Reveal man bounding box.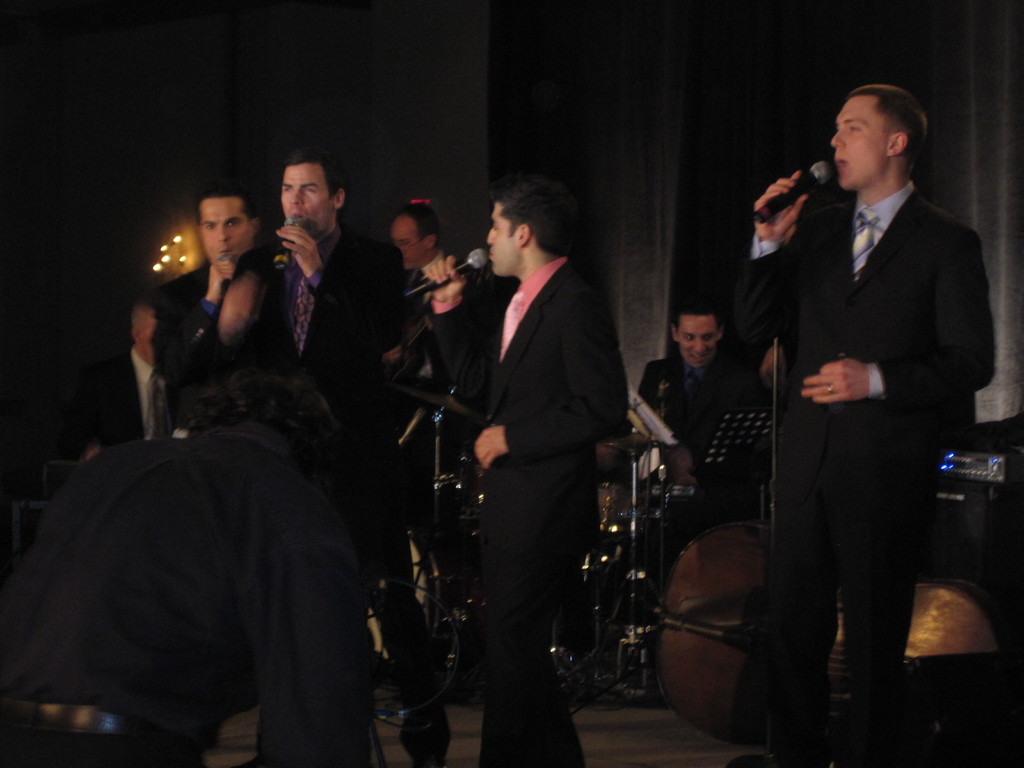
Revealed: (710, 86, 993, 762).
